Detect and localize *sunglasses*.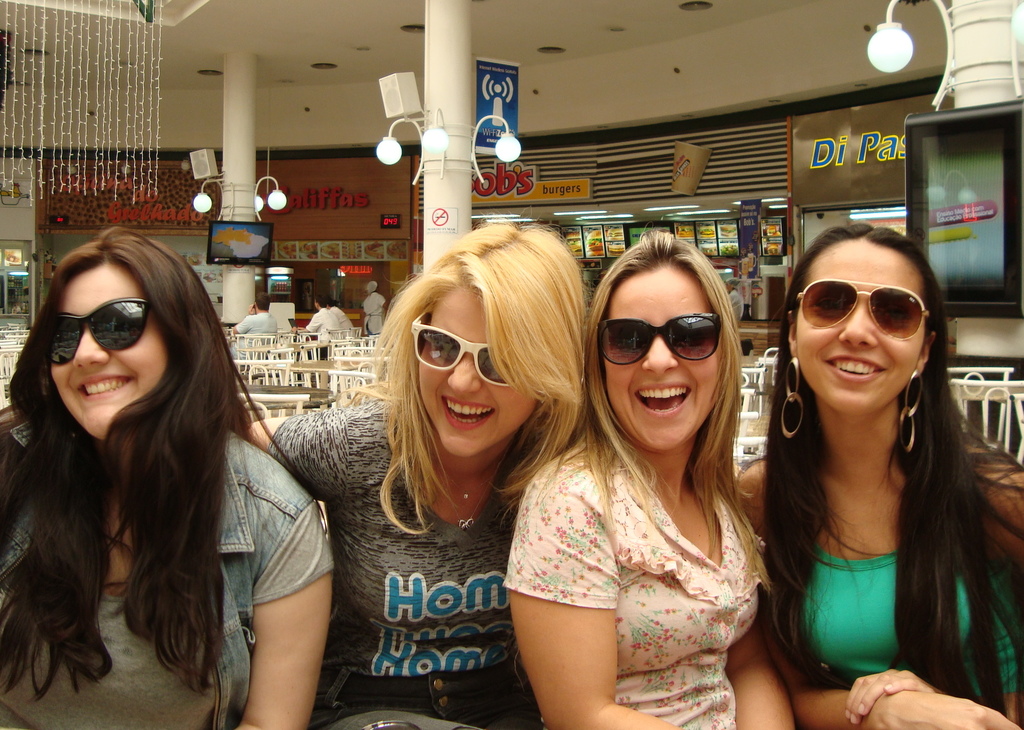
Localized at rect(47, 297, 151, 365).
